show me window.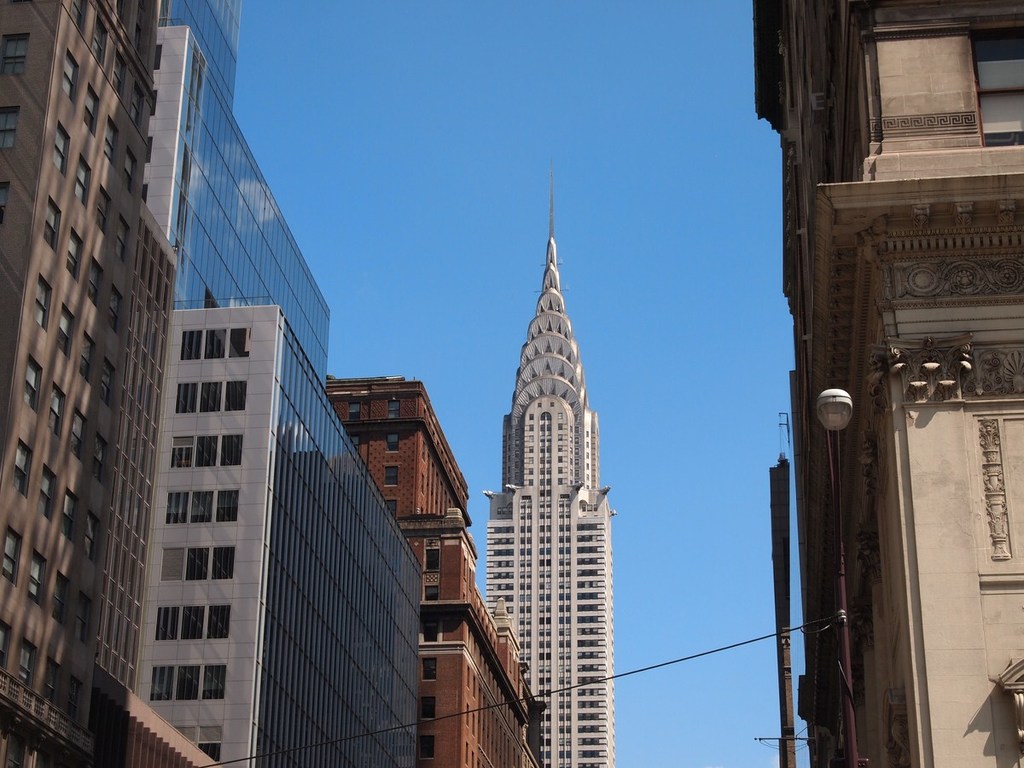
window is here: 44:198:60:247.
